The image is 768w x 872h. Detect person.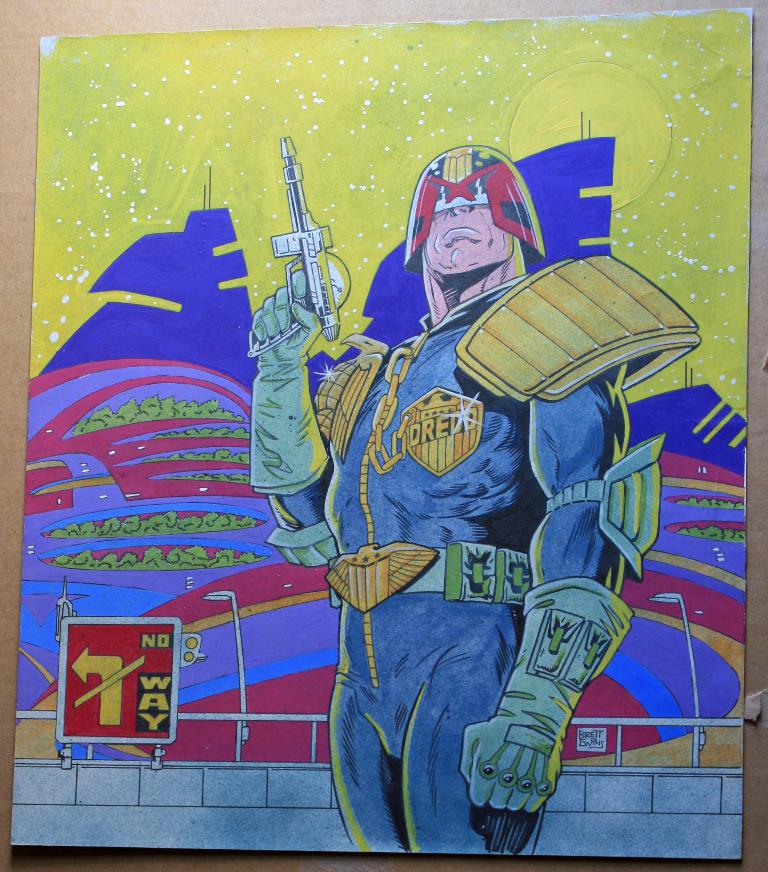
Detection: select_region(152, 95, 661, 834).
